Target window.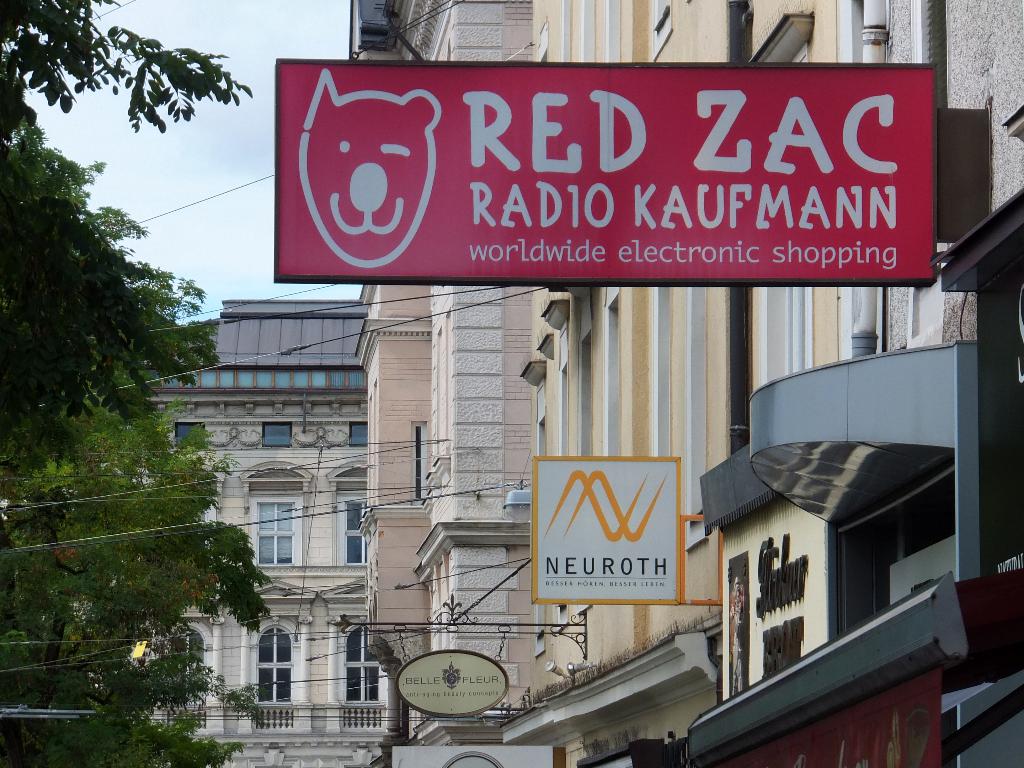
Target region: 346, 500, 367, 565.
